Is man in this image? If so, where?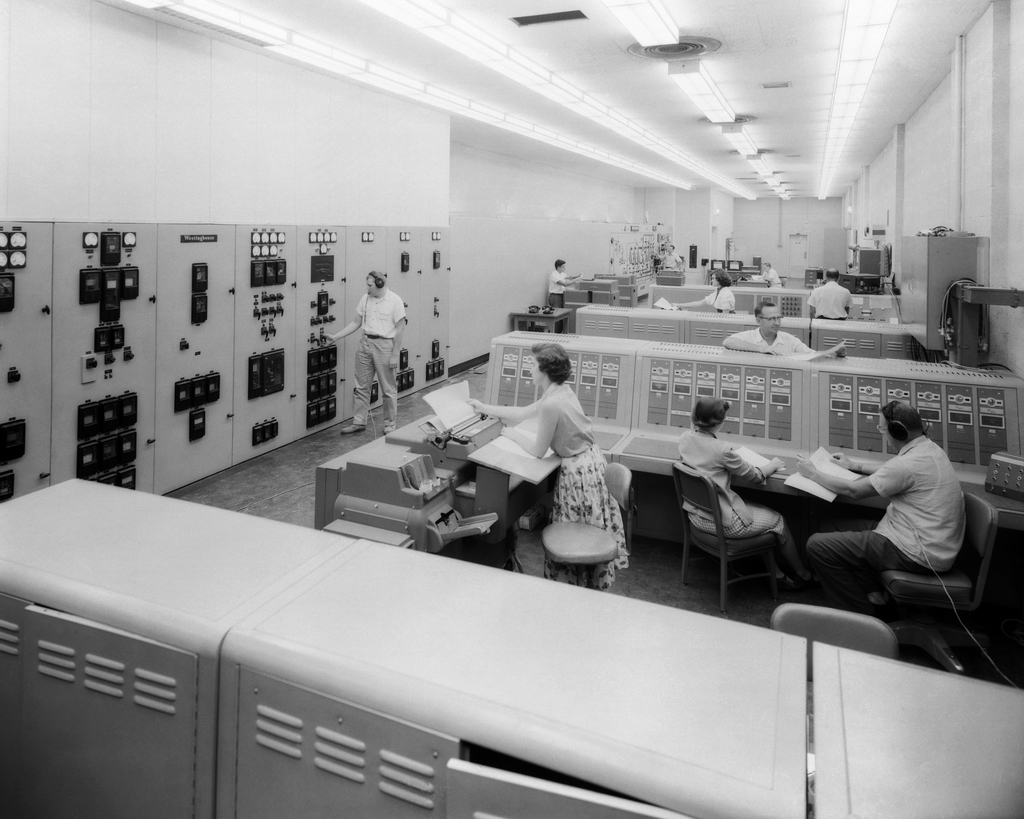
Yes, at [left=550, top=254, right=580, bottom=309].
